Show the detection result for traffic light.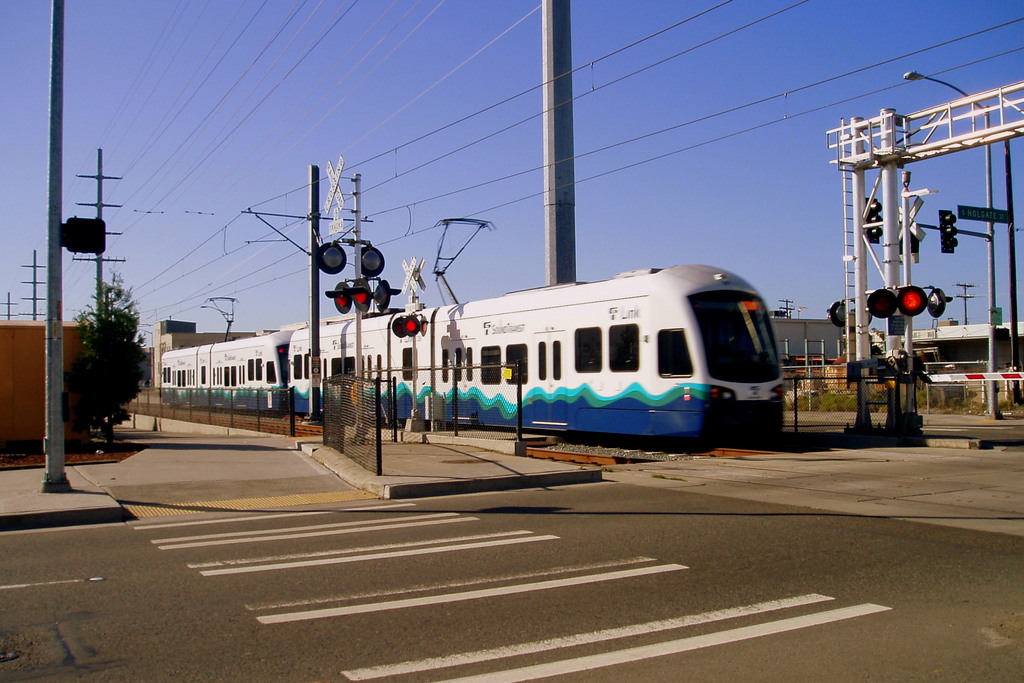
x1=896 y1=286 x2=927 y2=317.
